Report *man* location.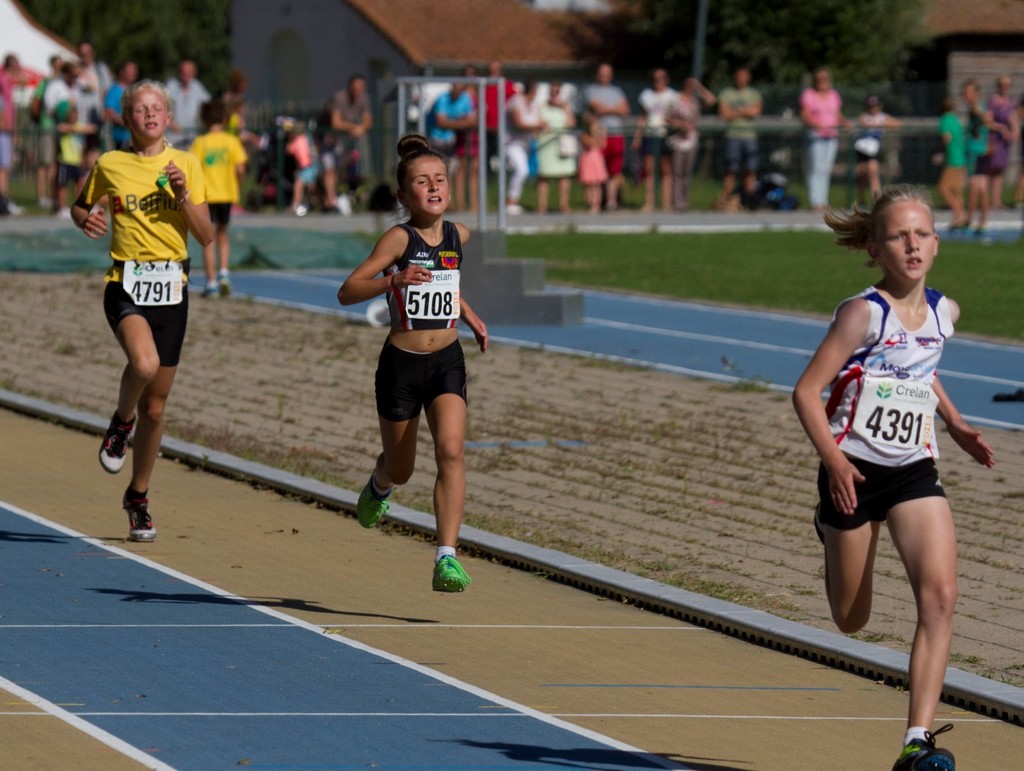
Report: BBox(168, 61, 209, 149).
